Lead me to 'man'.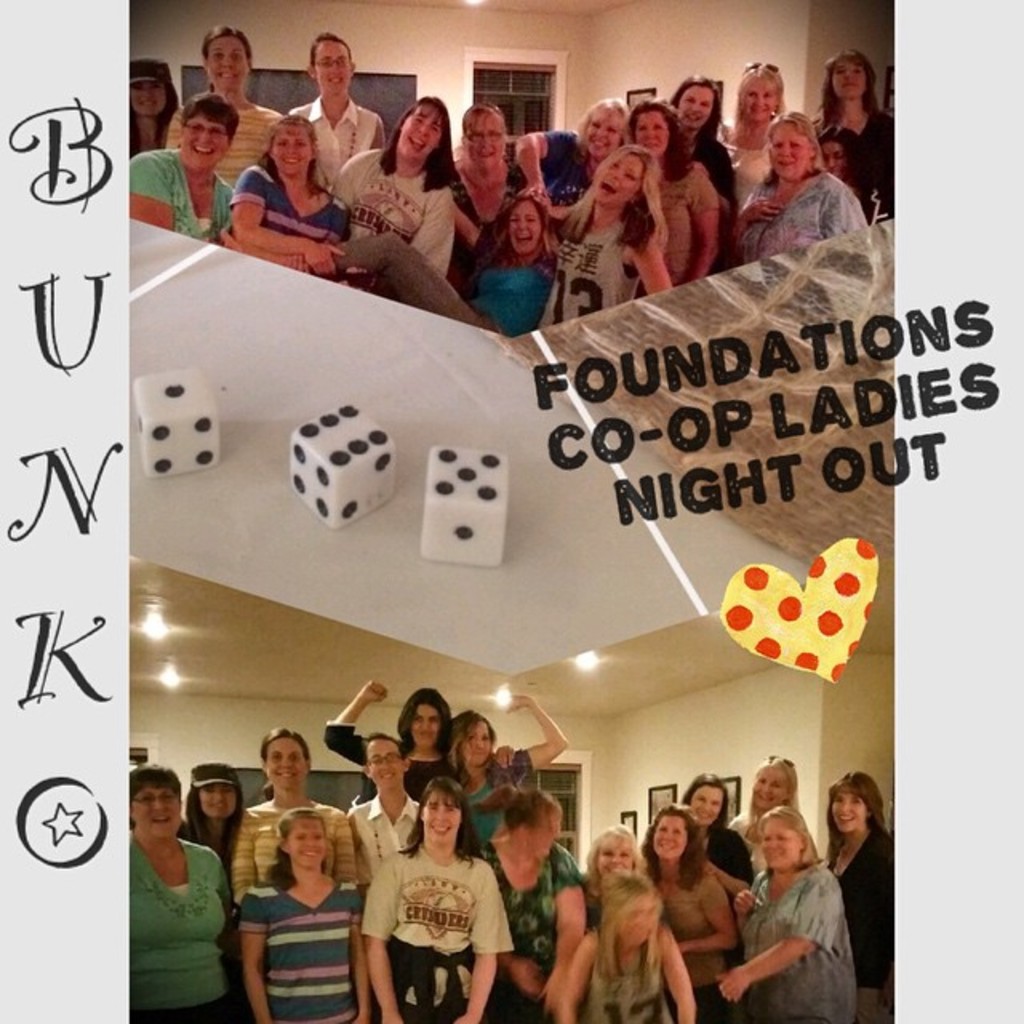
Lead to crop(341, 733, 421, 888).
